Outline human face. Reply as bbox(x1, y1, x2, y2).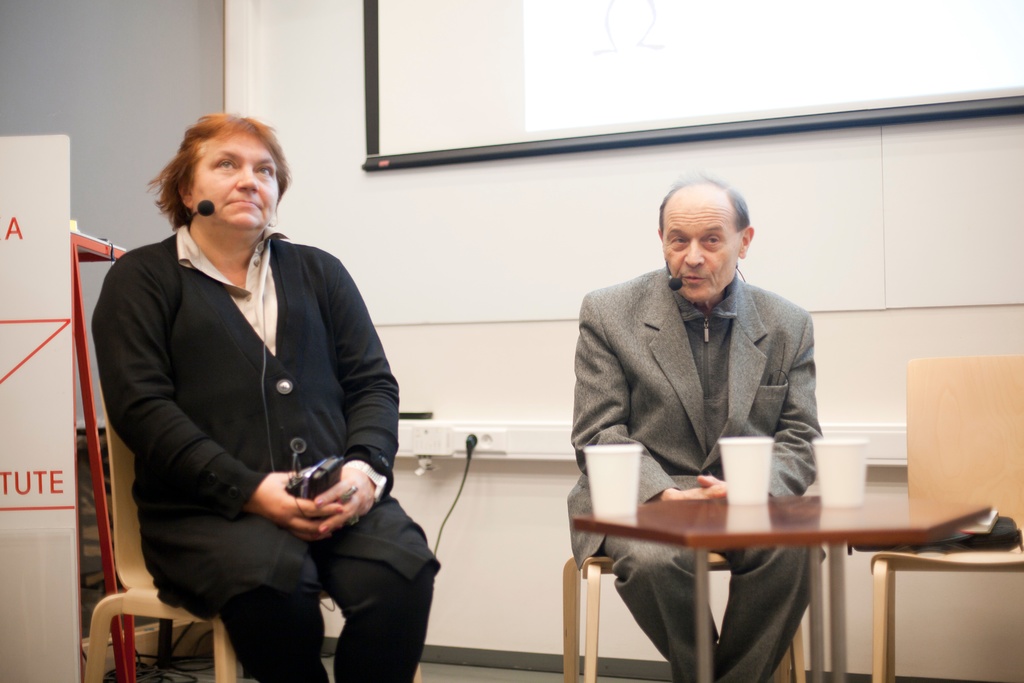
bbox(662, 197, 739, 300).
